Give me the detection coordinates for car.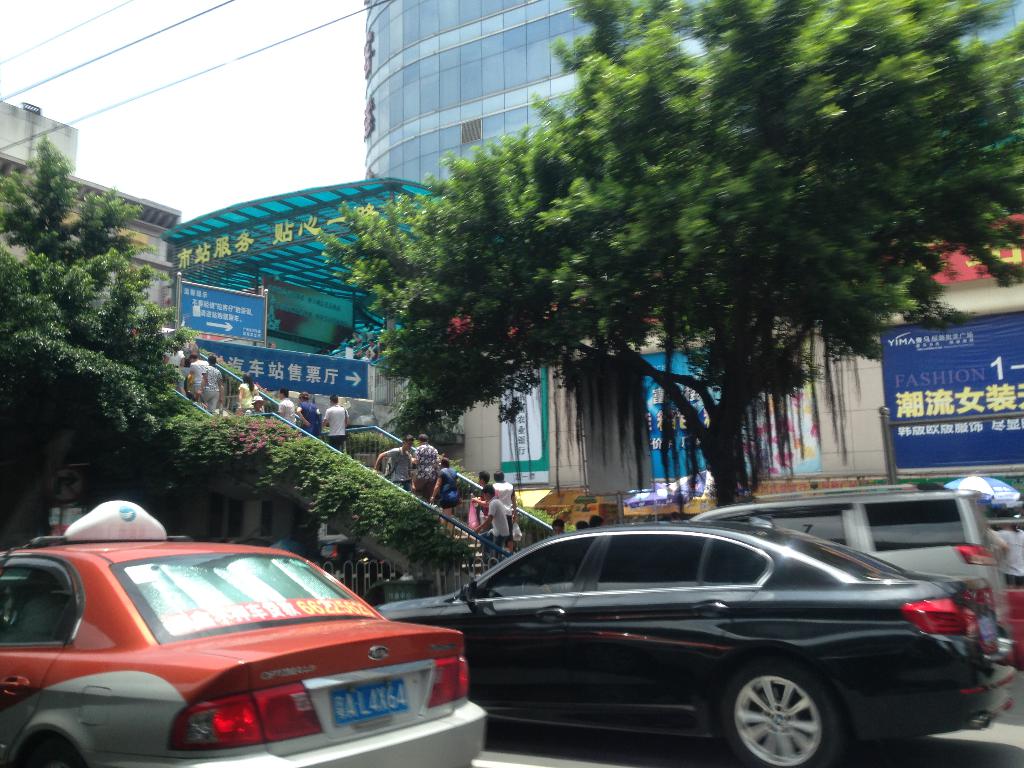
10,538,468,763.
